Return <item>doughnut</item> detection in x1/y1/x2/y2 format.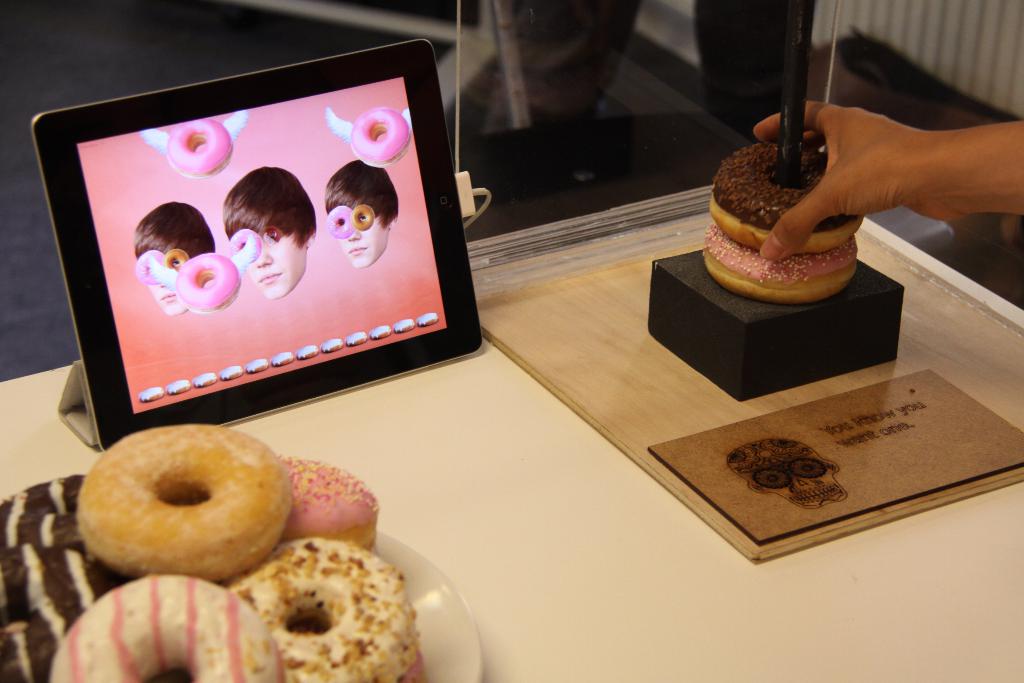
164/251/191/273.
